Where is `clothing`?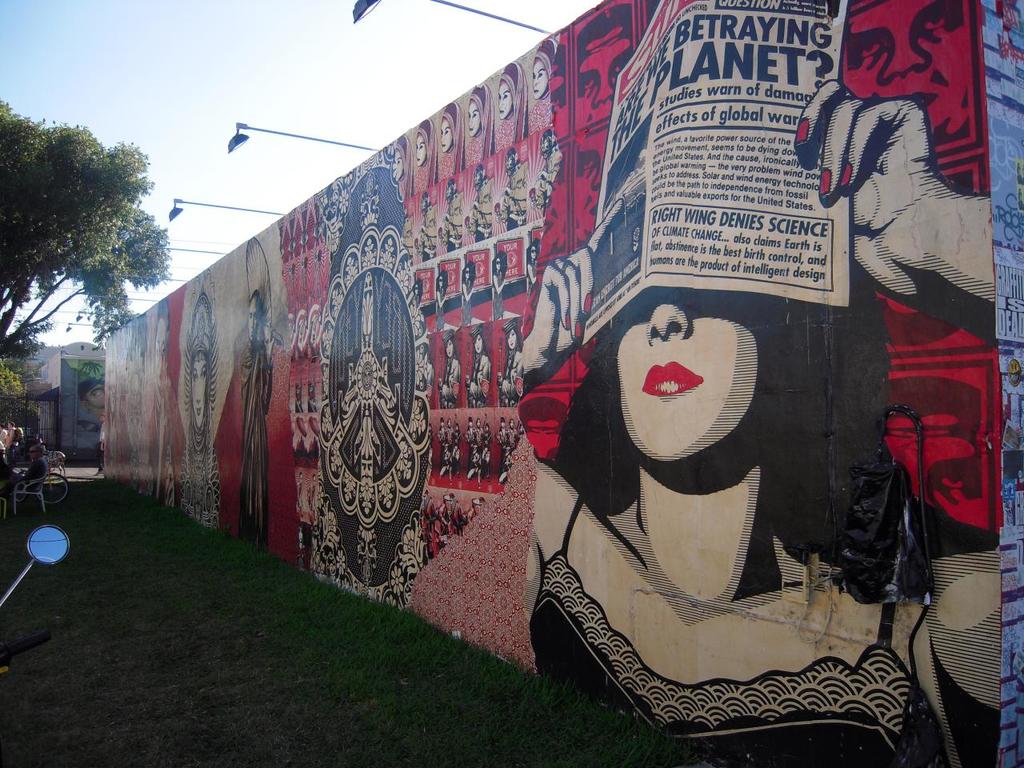
bbox=[527, 482, 907, 761].
